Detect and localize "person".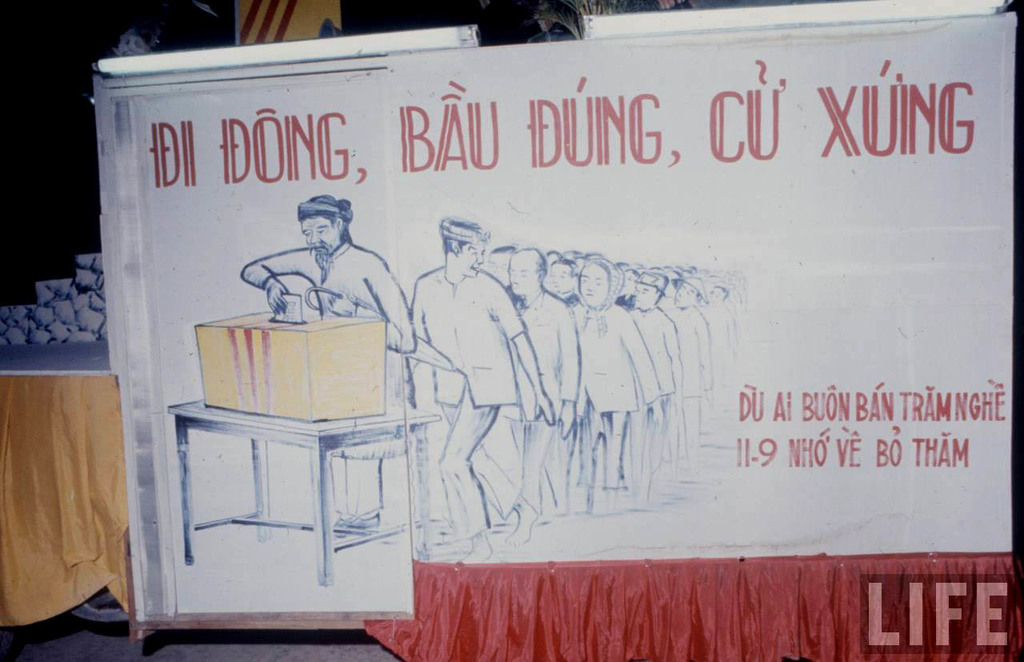
Localized at [242, 194, 414, 537].
